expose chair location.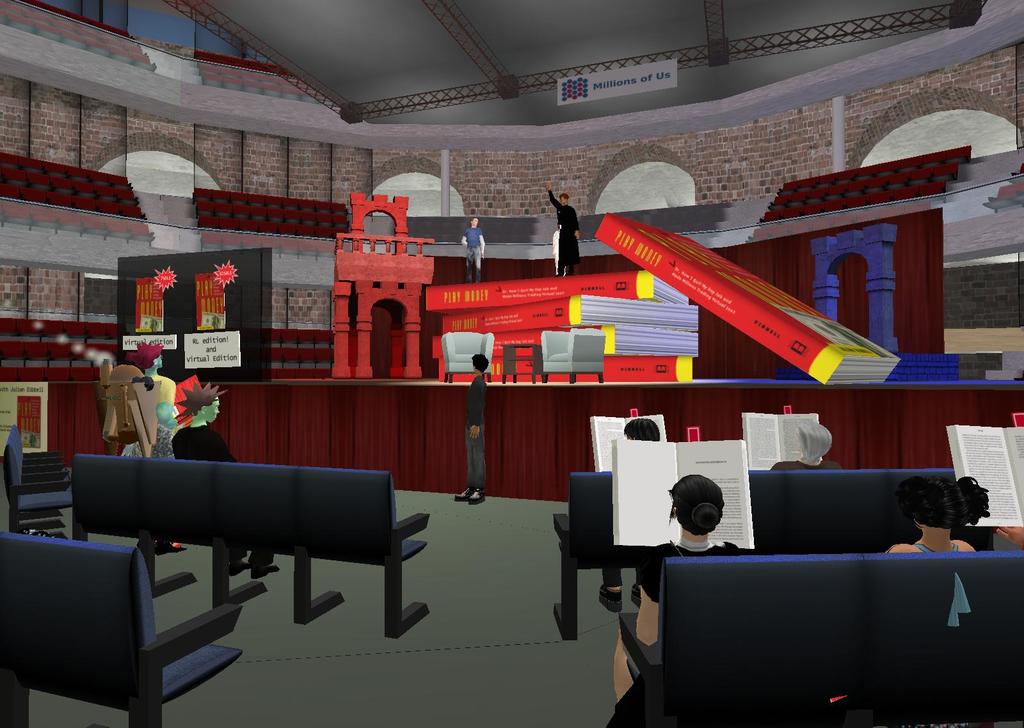
Exposed at <box>440,329,495,380</box>.
